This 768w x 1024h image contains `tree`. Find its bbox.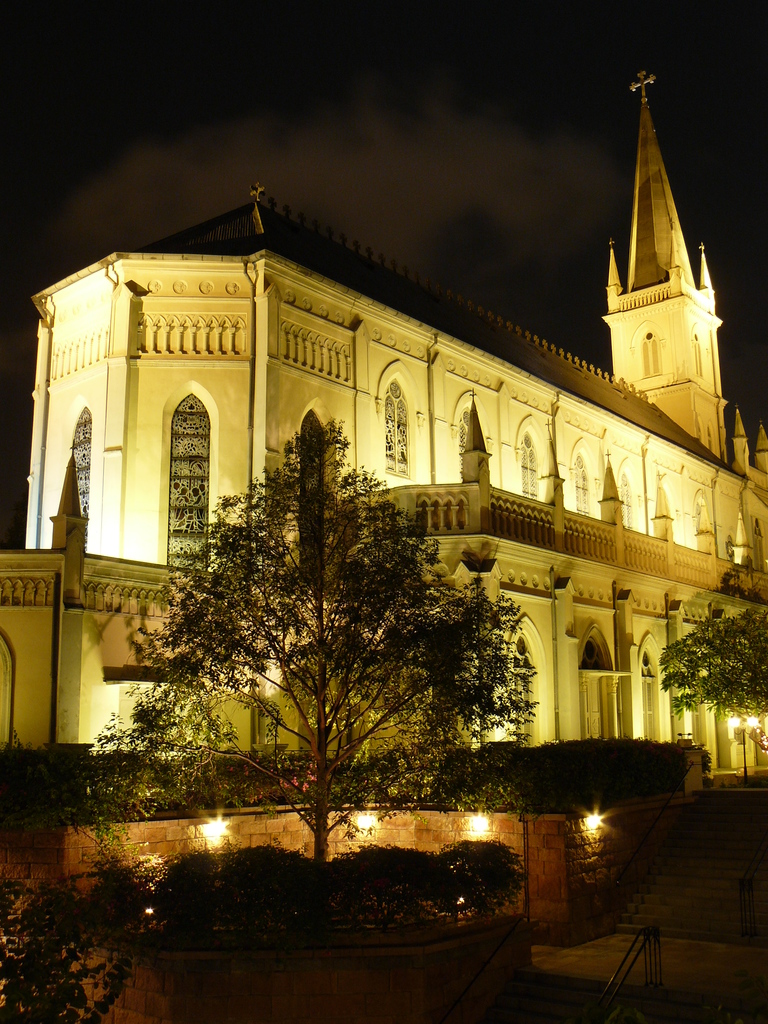
[0, 827, 174, 1023].
